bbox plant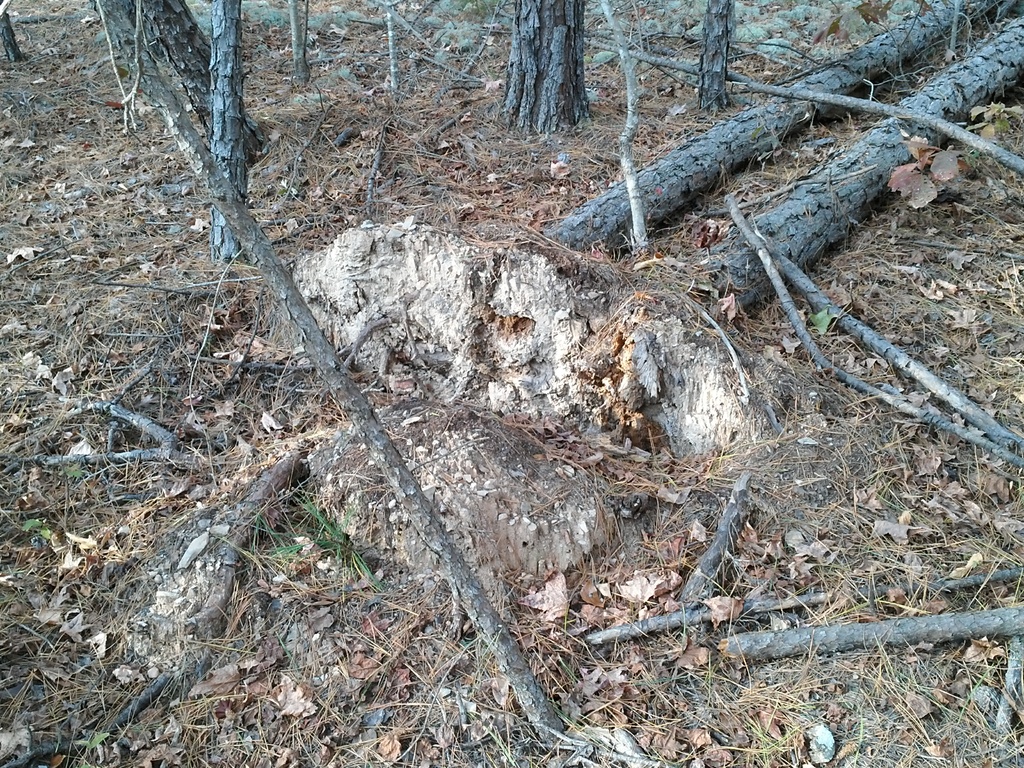
Rect(26, 495, 49, 547)
